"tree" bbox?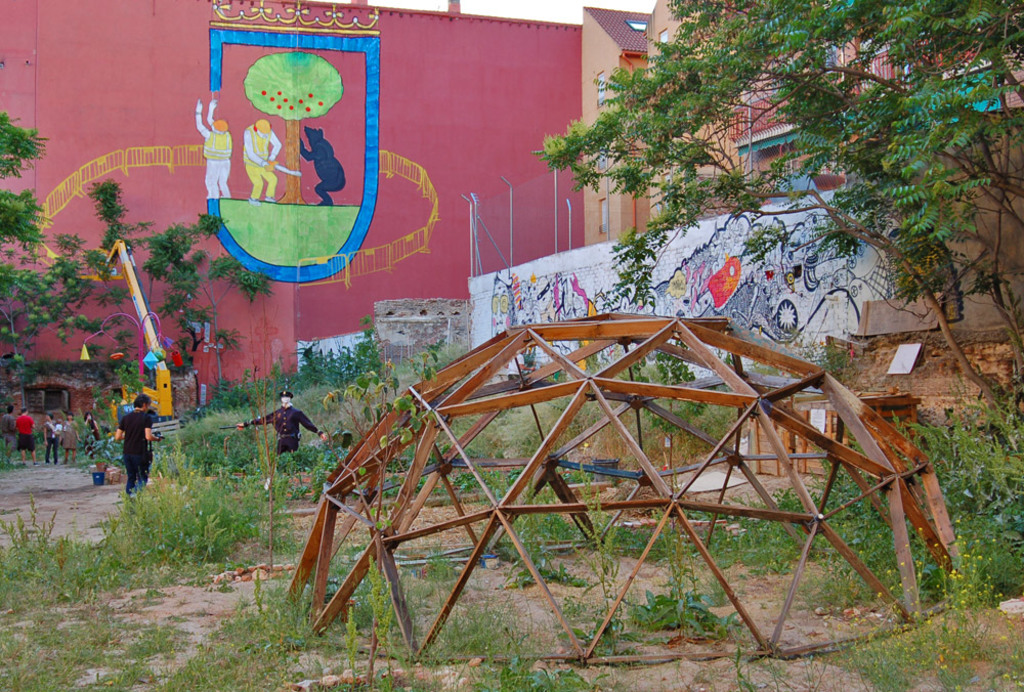
138 214 271 404
